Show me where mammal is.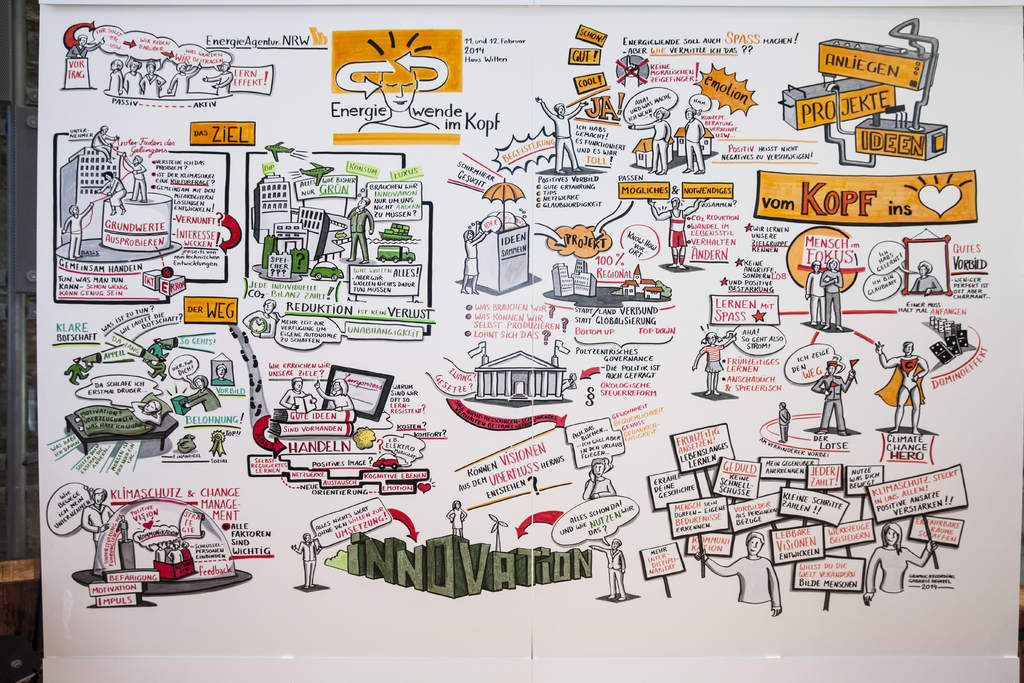
mammal is at 92/126/116/158.
